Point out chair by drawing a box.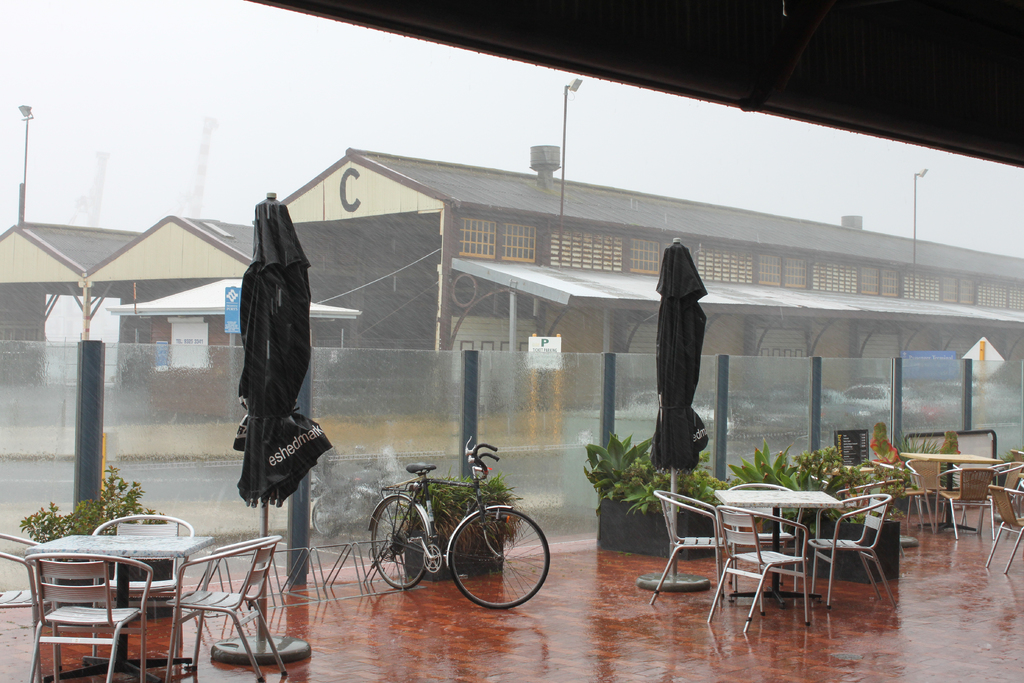
detection(0, 530, 65, 682).
